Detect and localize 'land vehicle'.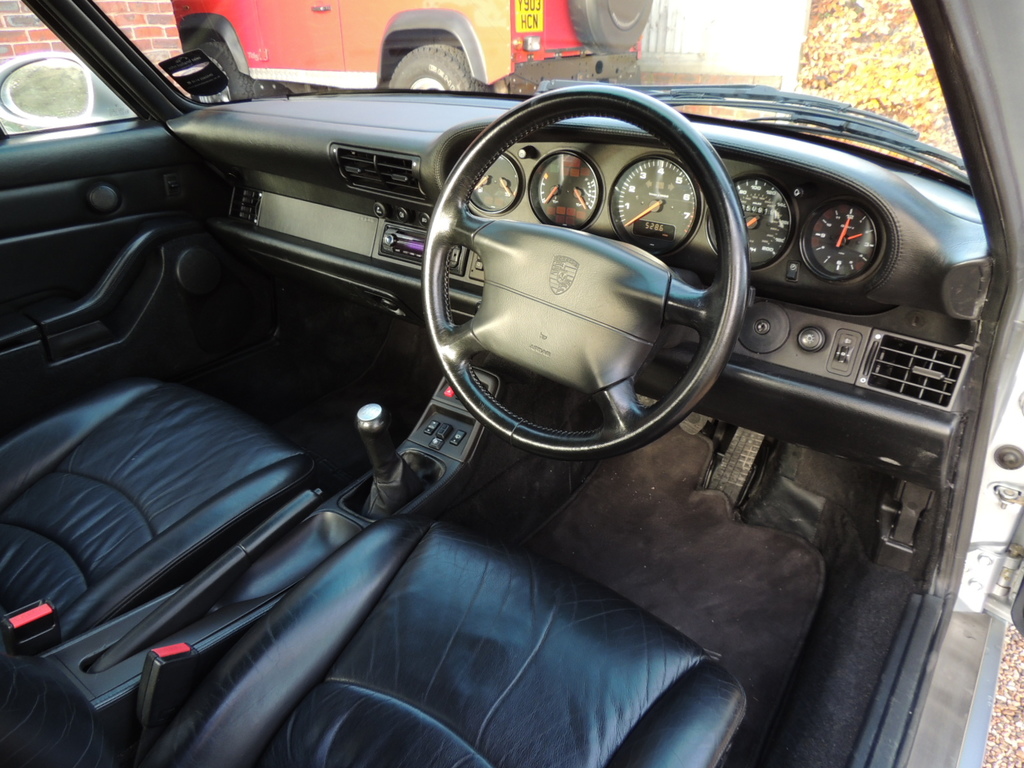
Localized at box(0, 20, 1023, 755).
